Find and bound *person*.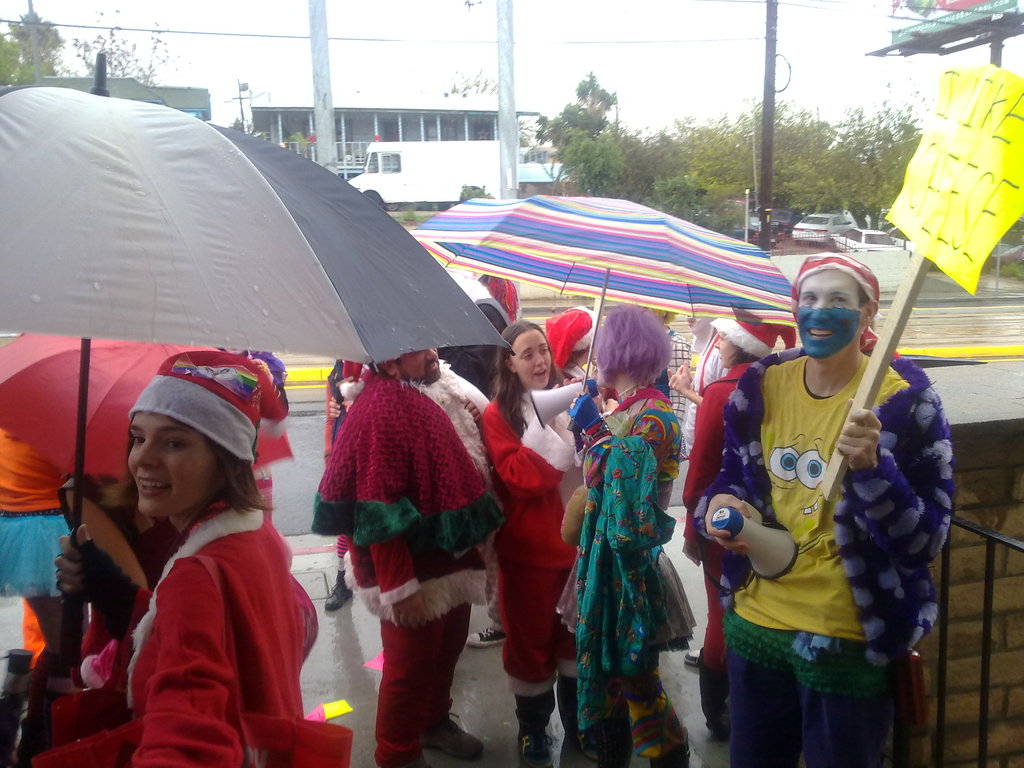
Bound: [left=552, top=298, right=678, bottom=767].
